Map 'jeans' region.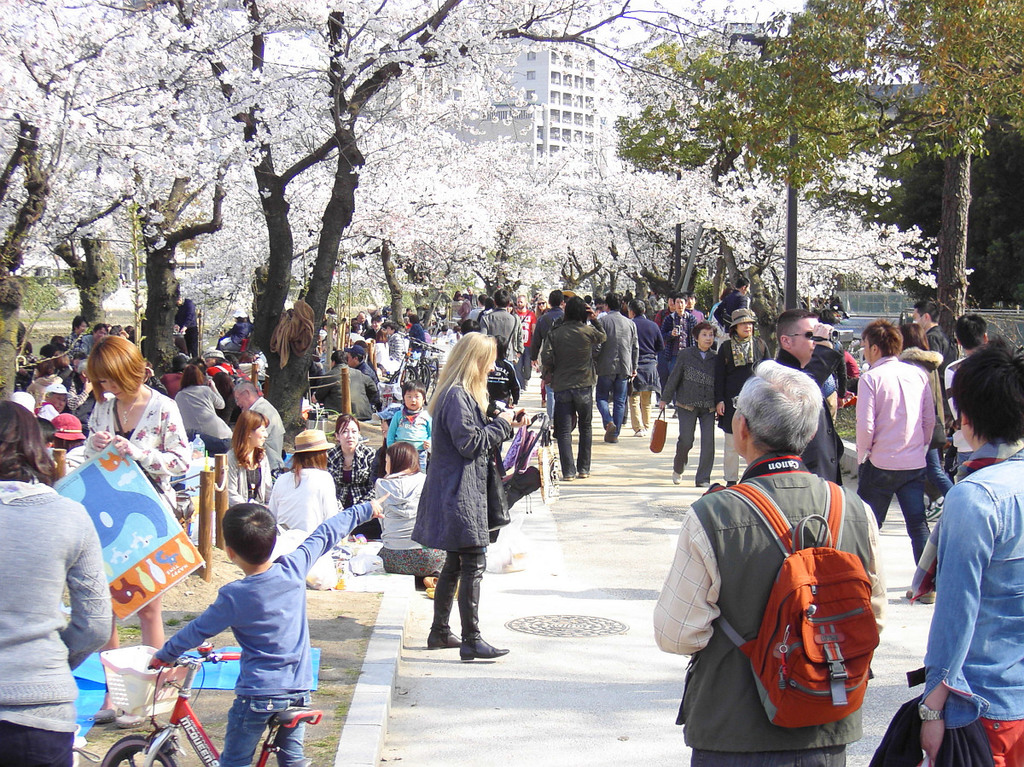
Mapped to 928/449/952/495.
